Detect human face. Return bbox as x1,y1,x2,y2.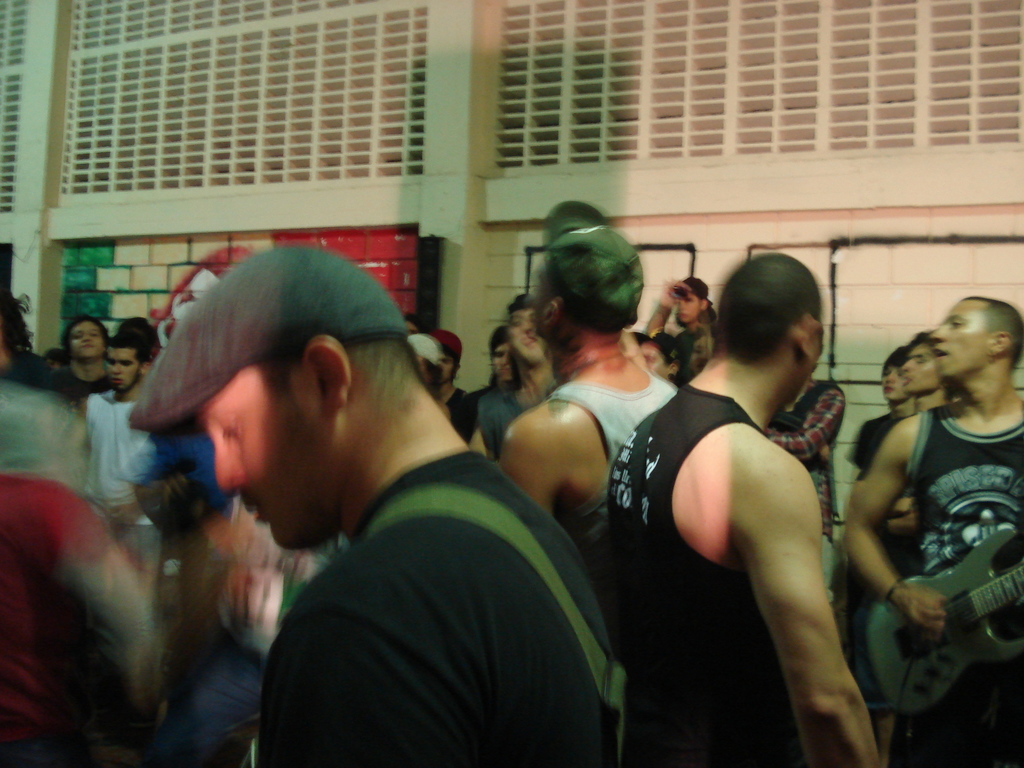
506,303,535,358.
